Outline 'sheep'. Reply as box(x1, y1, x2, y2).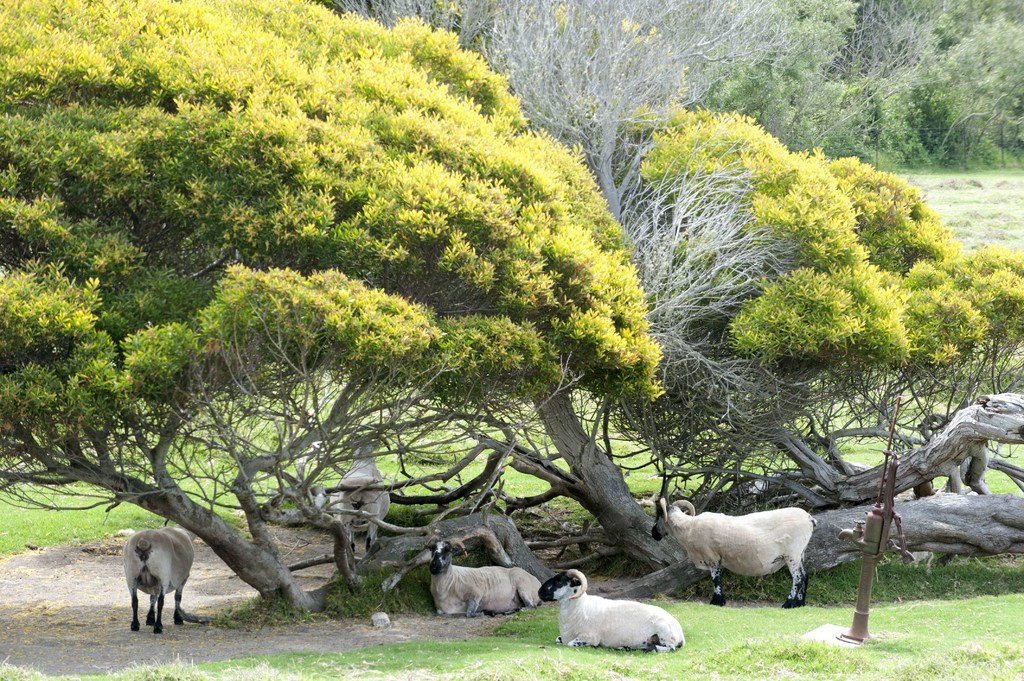
box(122, 527, 196, 633).
